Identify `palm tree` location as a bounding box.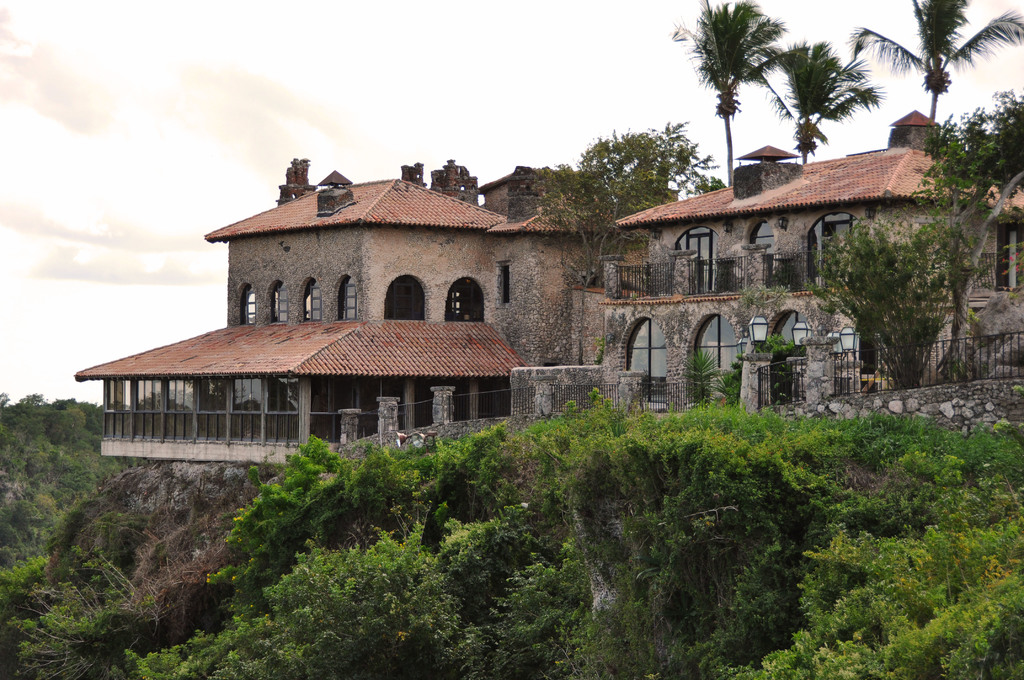
region(819, 216, 920, 361).
